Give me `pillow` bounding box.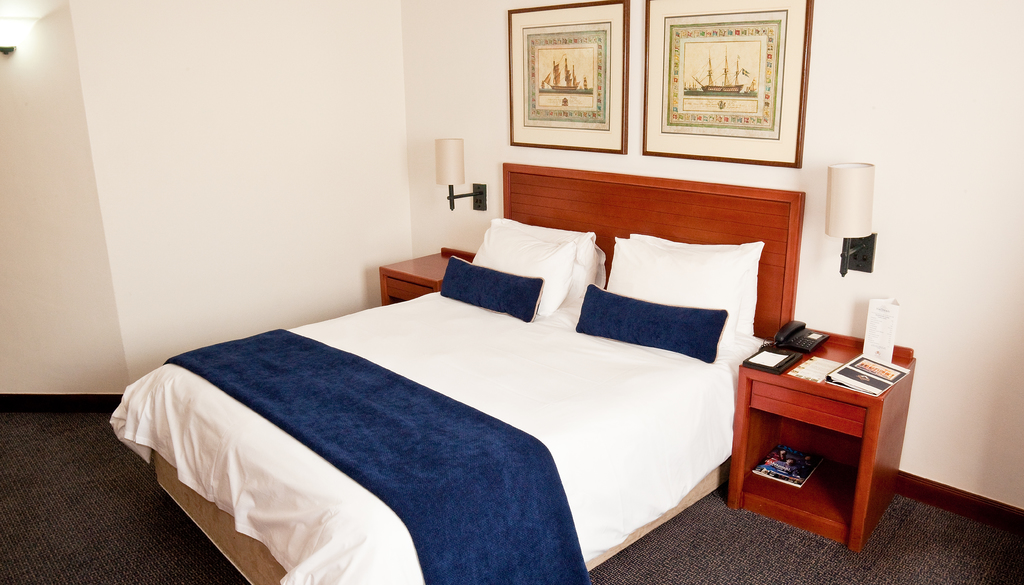
<box>584,235,756,373</box>.
